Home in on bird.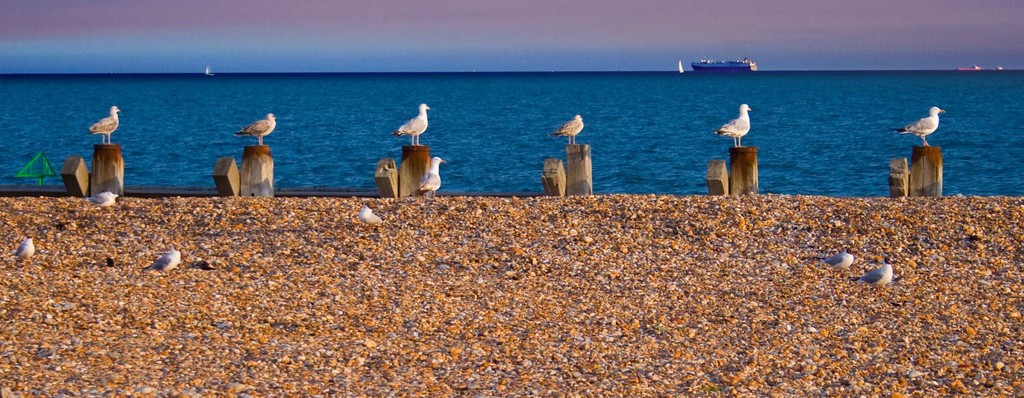
Homed in at 86, 104, 119, 144.
